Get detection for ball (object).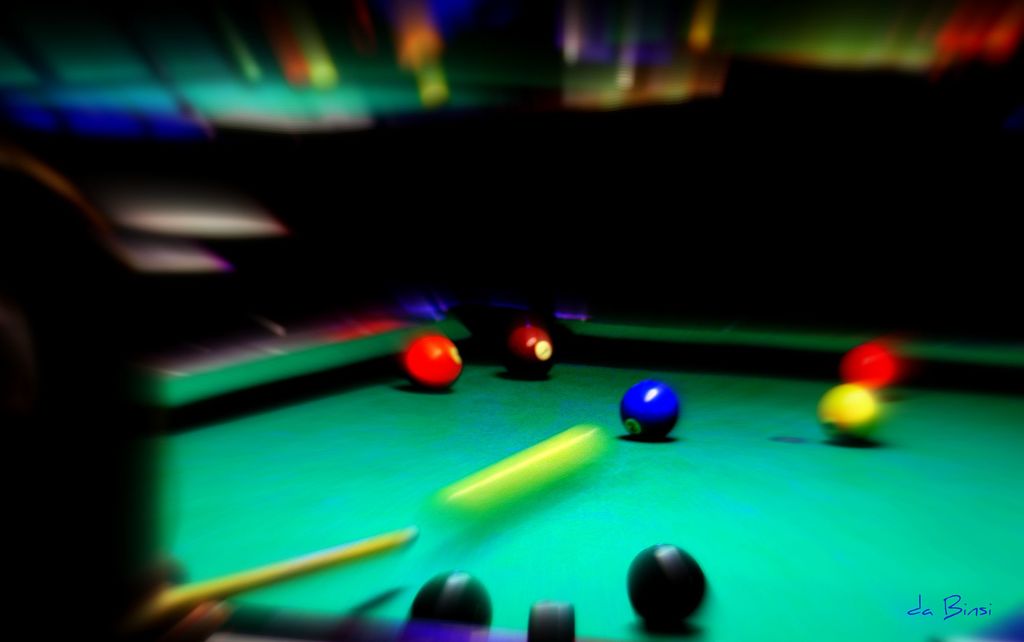
Detection: left=817, top=383, right=879, bottom=444.
